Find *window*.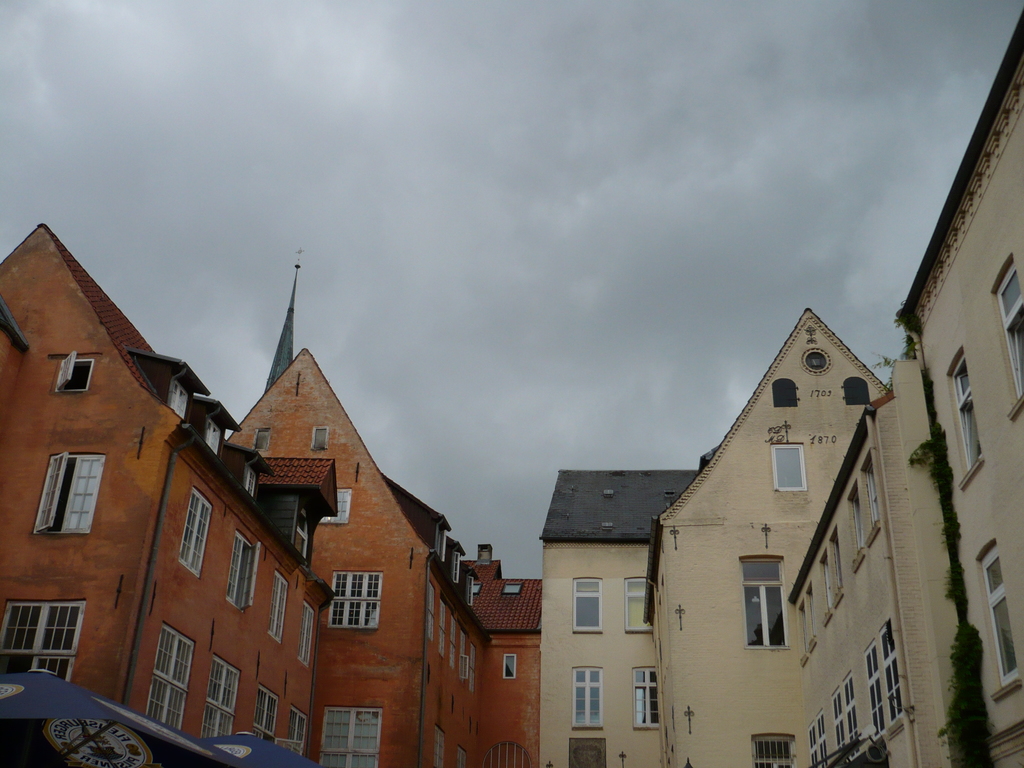
(x1=943, y1=355, x2=981, y2=470).
